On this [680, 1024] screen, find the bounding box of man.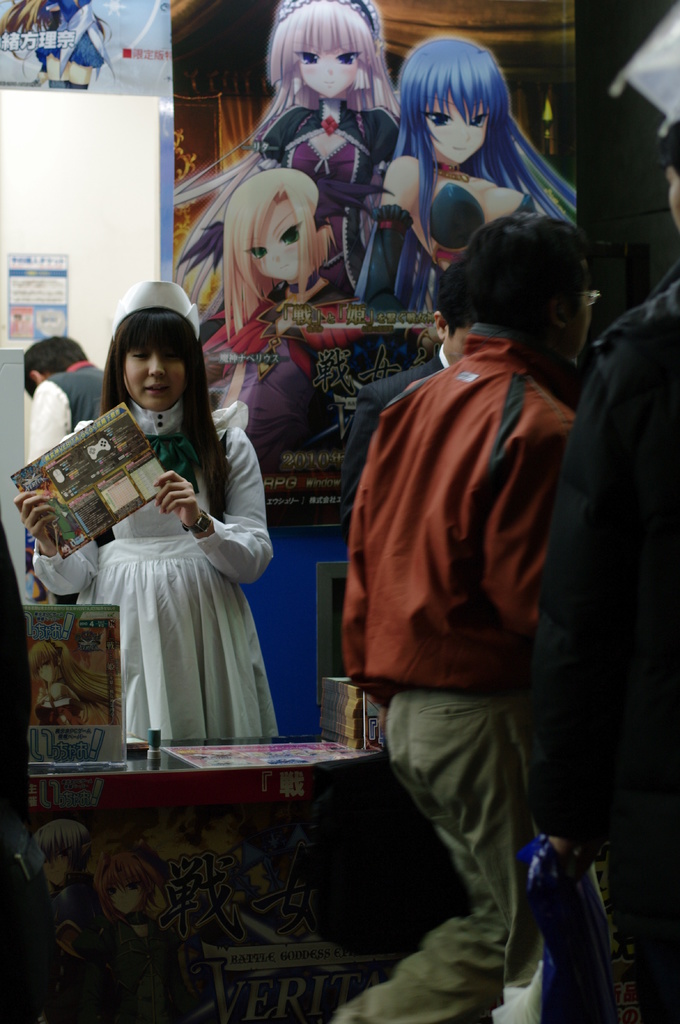
Bounding box: (329,261,483,541).
